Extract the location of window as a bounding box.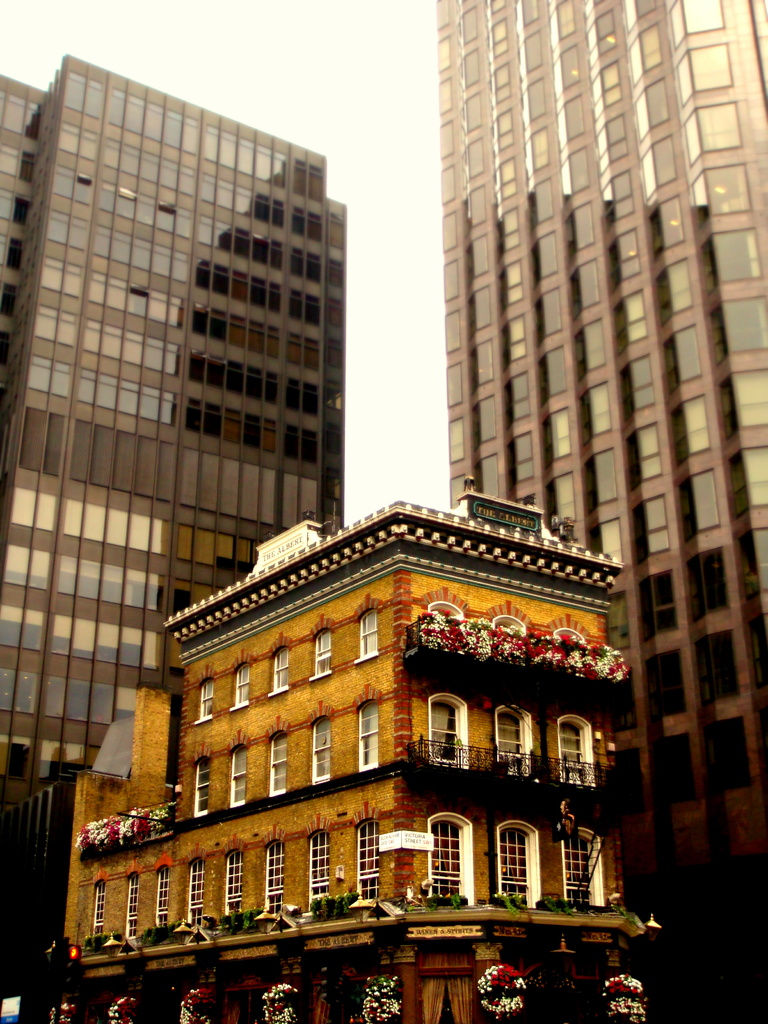
select_region(269, 738, 287, 799).
